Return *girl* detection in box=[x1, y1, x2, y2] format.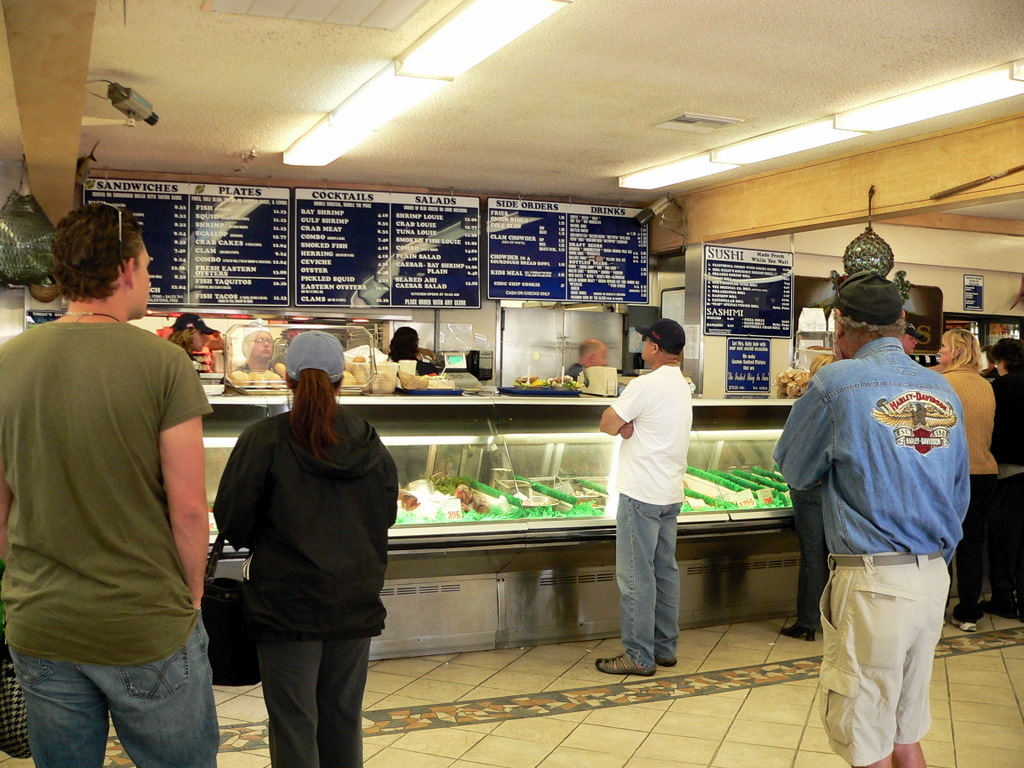
box=[209, 329, 400, 767].
